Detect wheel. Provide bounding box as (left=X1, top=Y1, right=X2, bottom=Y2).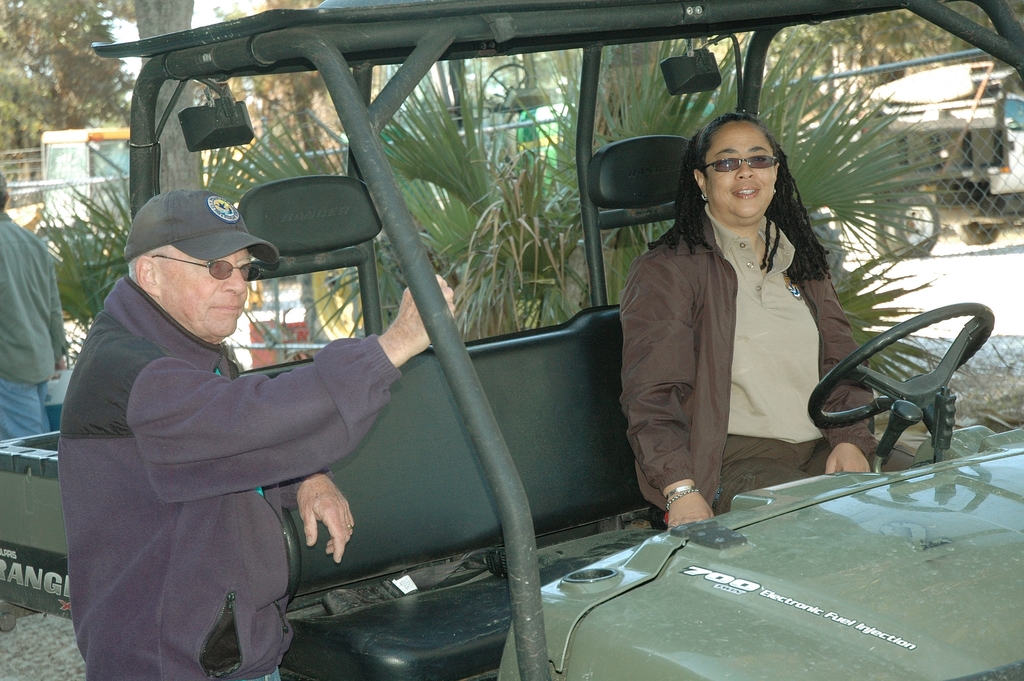
(left=955, top=219, right=1001, bottom=253).
